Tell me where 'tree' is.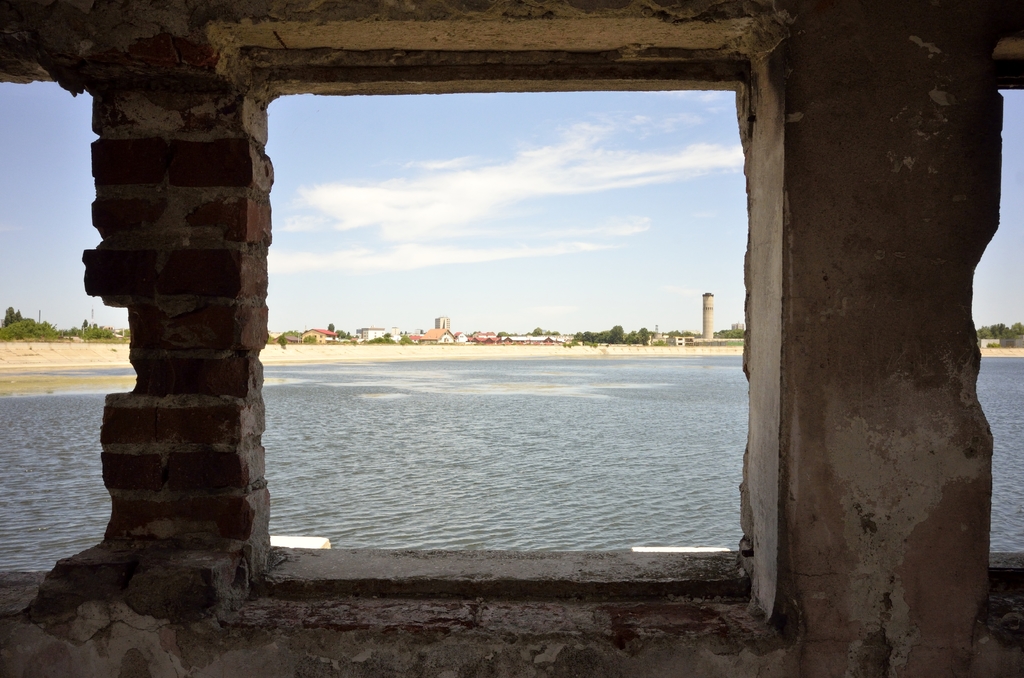
'tree' is at BBox(628, 330, 637, 342).
